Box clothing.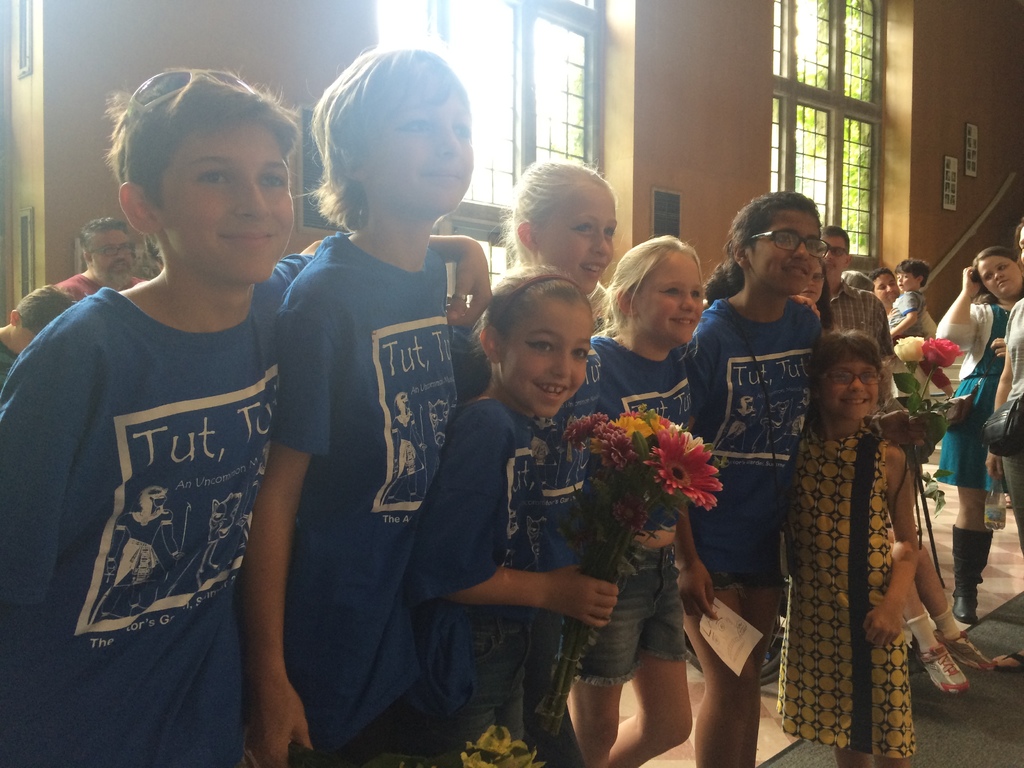
box=[415, 400, 569, 767].
